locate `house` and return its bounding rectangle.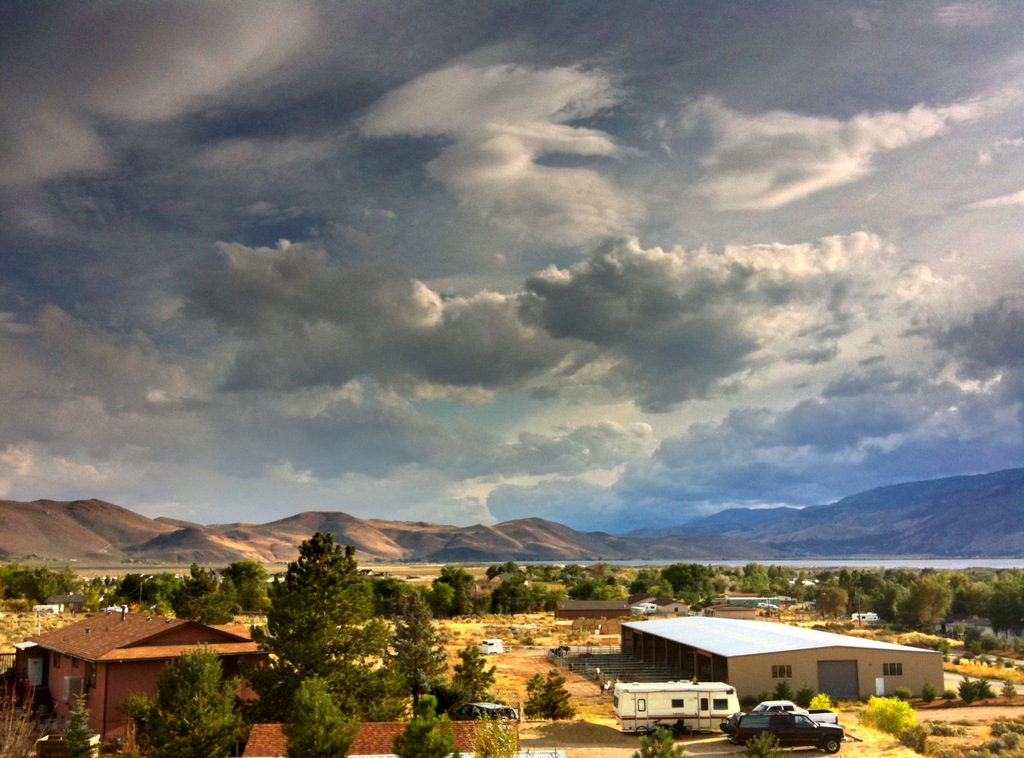
l=611, t=617, r=947, b=713.
